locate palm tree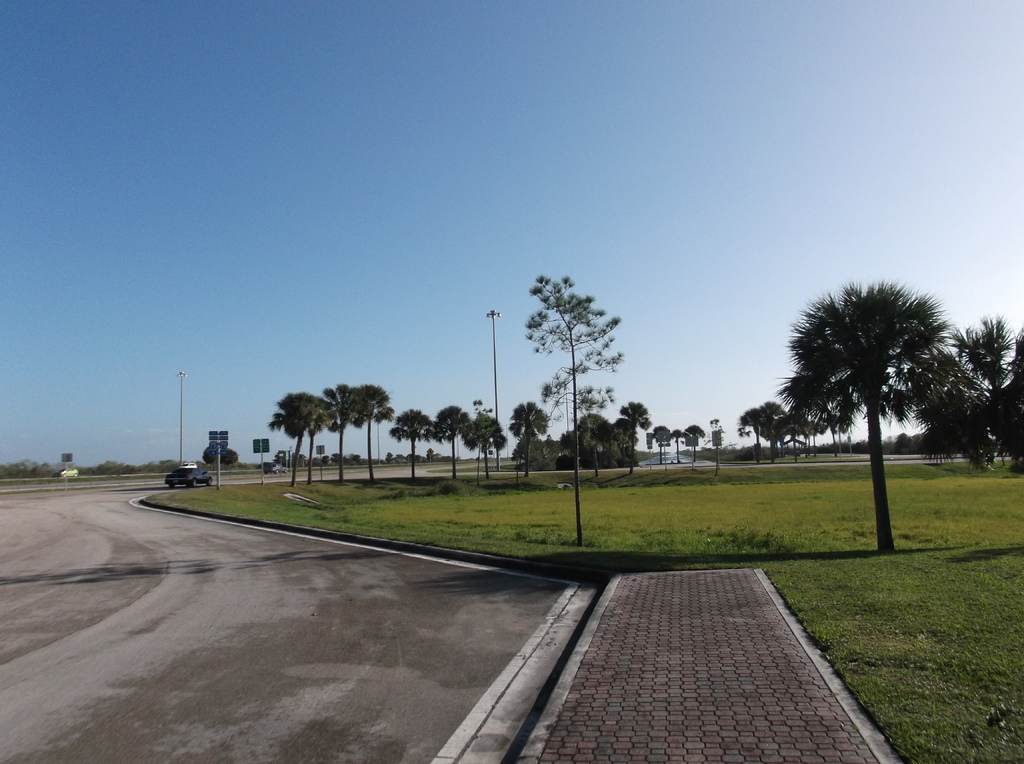
294 394 339 481
